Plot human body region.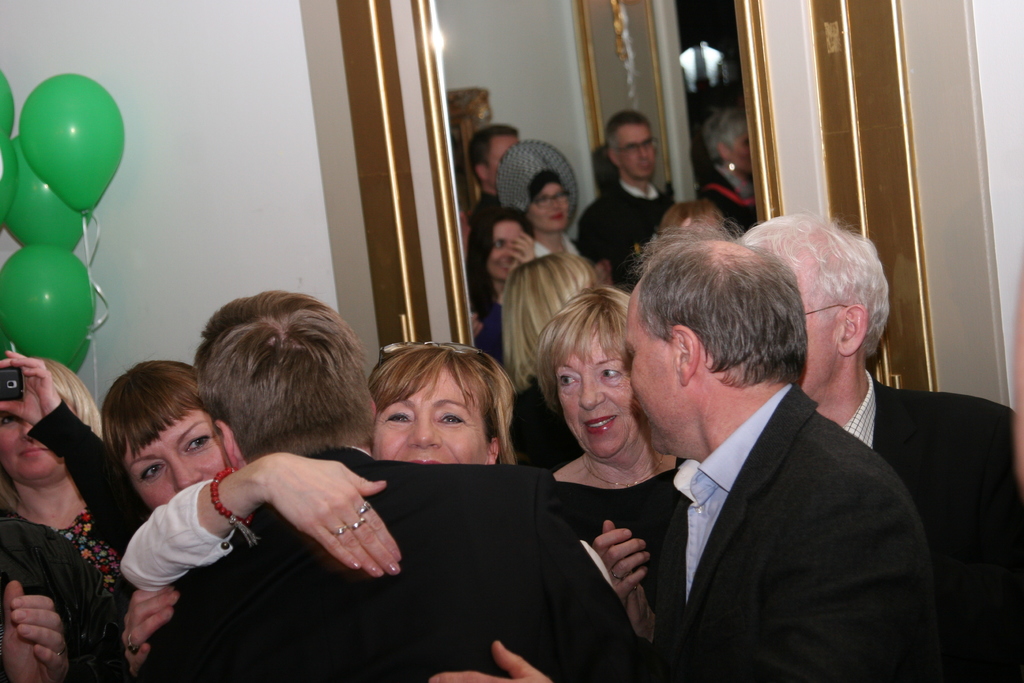
Plotted at (left=497, top=131, right=600, bottom=270).
